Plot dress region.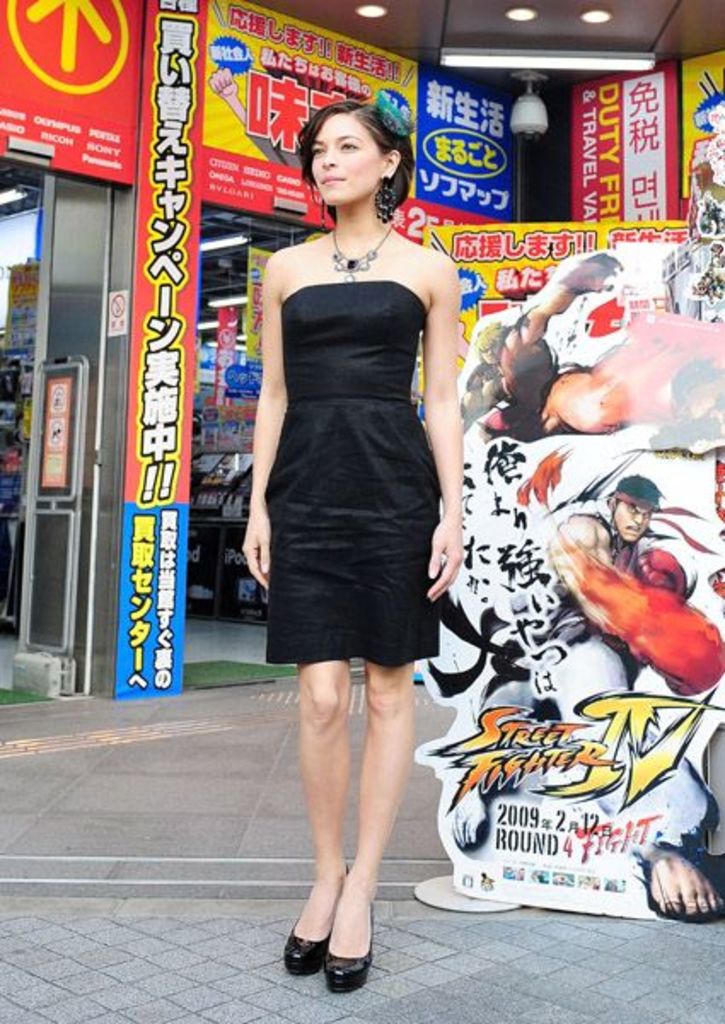
Plotted at BBox(261, 278, 442, 669).
